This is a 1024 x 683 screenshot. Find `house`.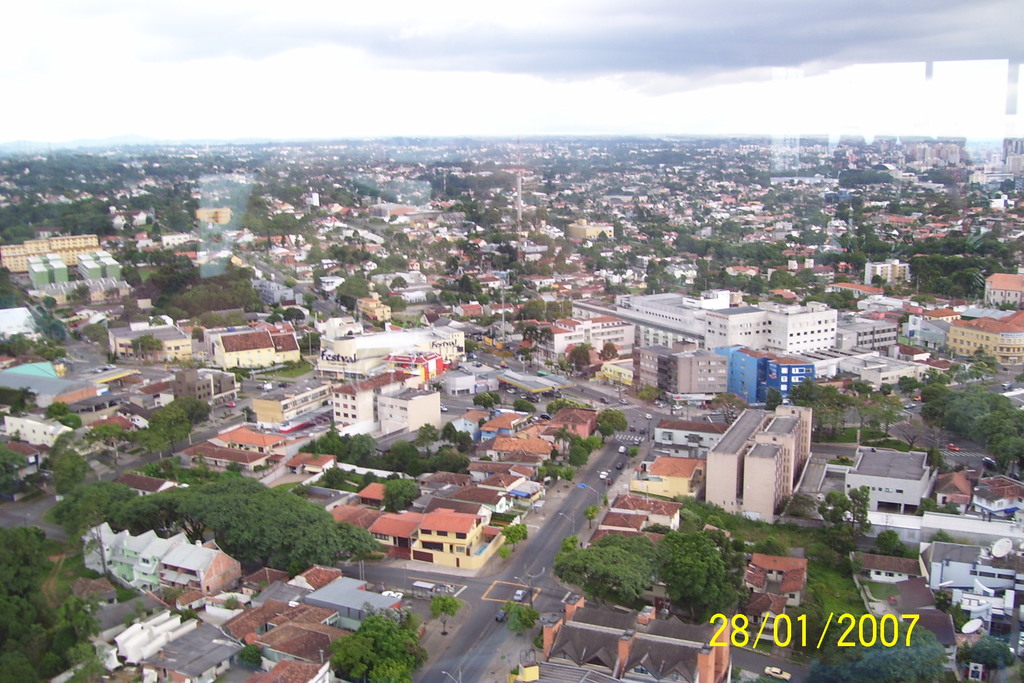
Bounding box: box(911, 145, 956, 169).
